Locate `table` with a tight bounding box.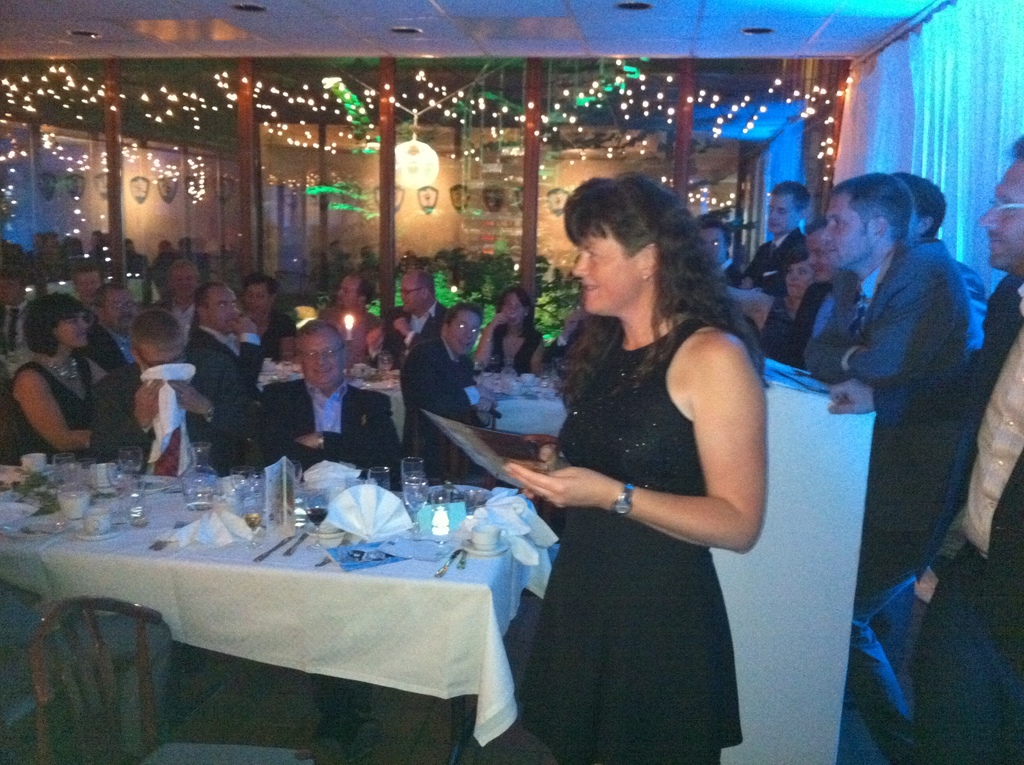
select_region(11, 462, 564, 748).
